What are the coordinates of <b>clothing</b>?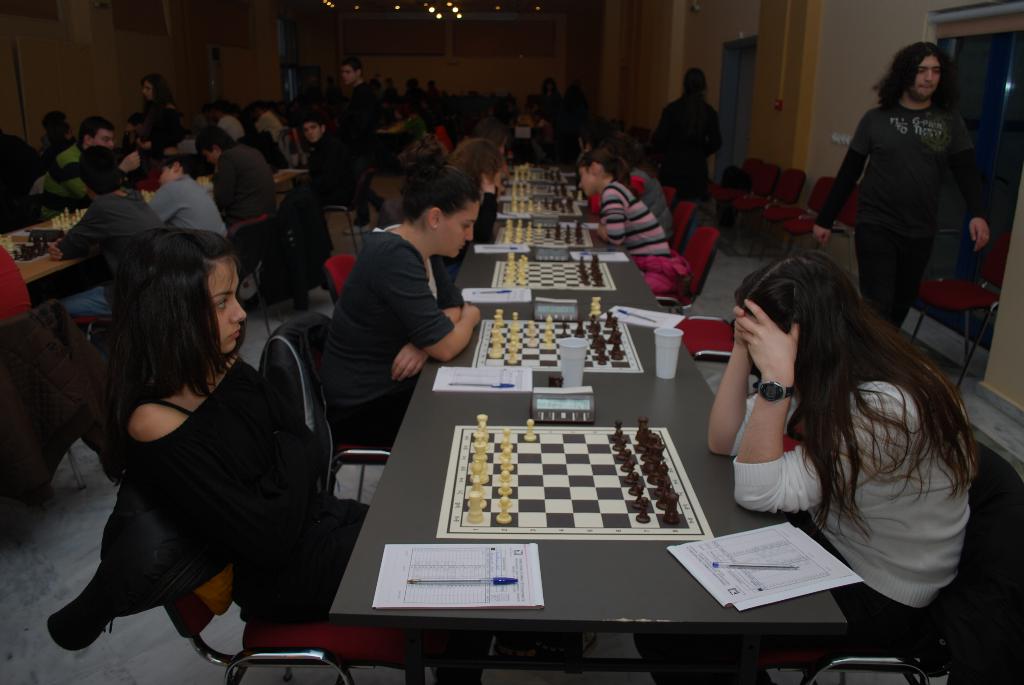
[323,224,463,445].
